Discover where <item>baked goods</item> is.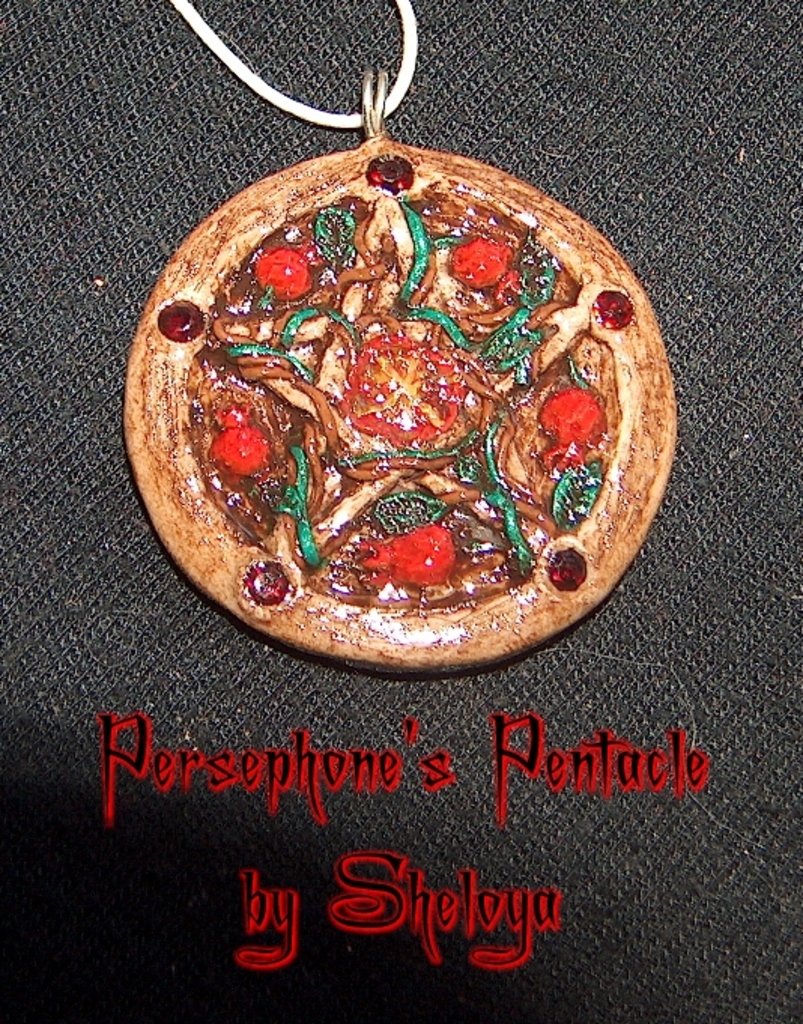
Discovered at (132,134,678,675).
